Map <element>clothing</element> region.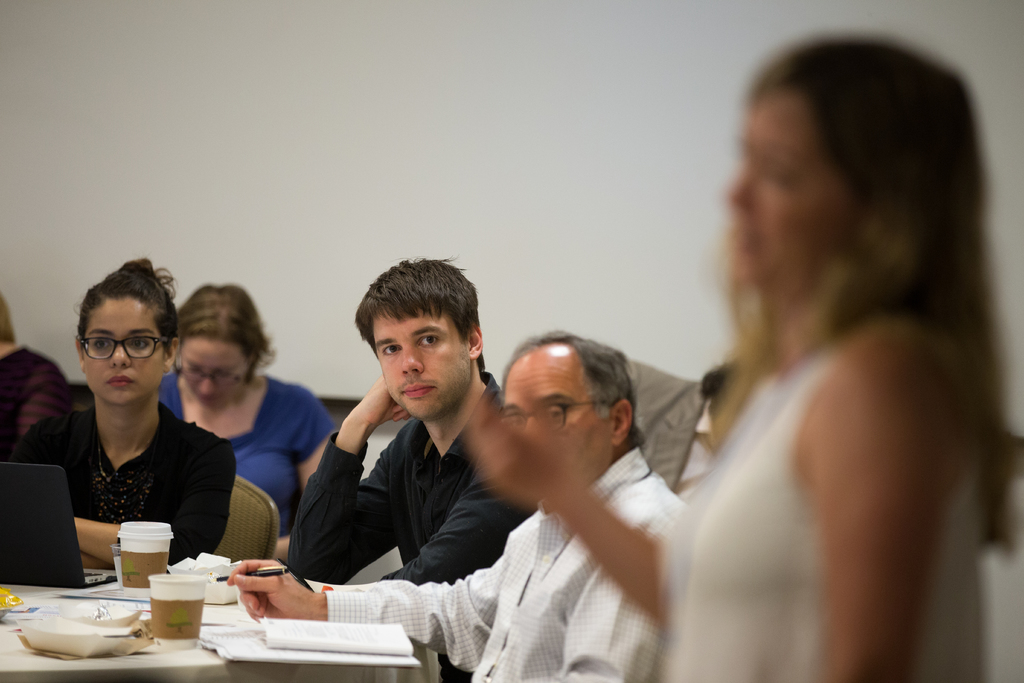
Mapped to [324,449,691,682].
